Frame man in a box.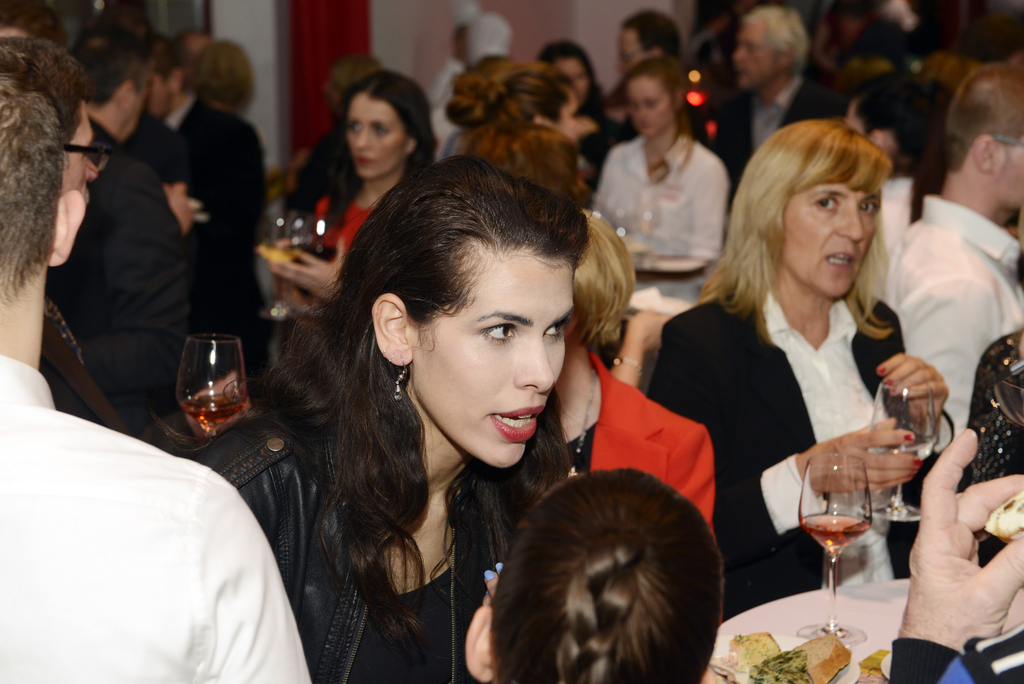
bbox=[131, 47, 296, 389].
